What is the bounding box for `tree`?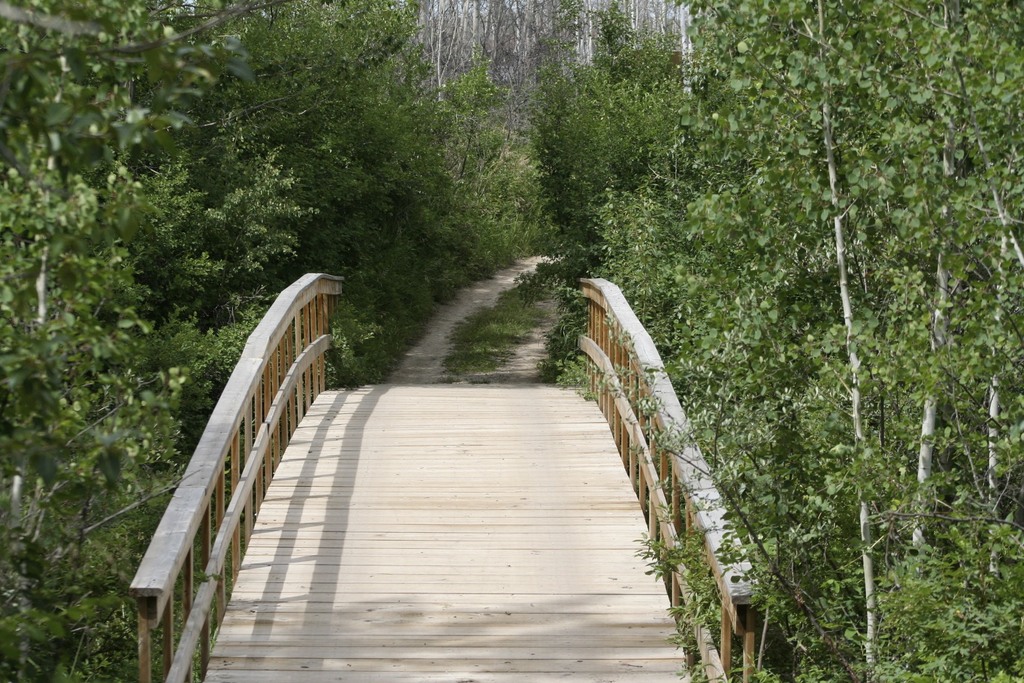
[left=0, top=0, right=535, bottom=682].
